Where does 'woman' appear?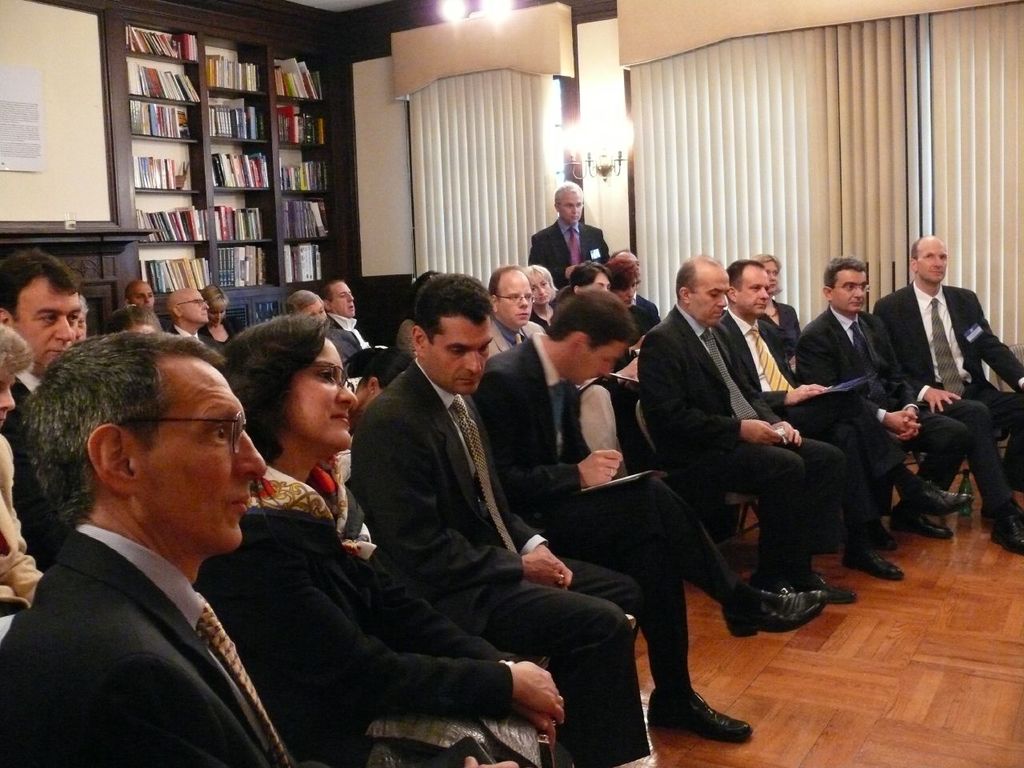
Appears at 394, 268, 442, 354.
